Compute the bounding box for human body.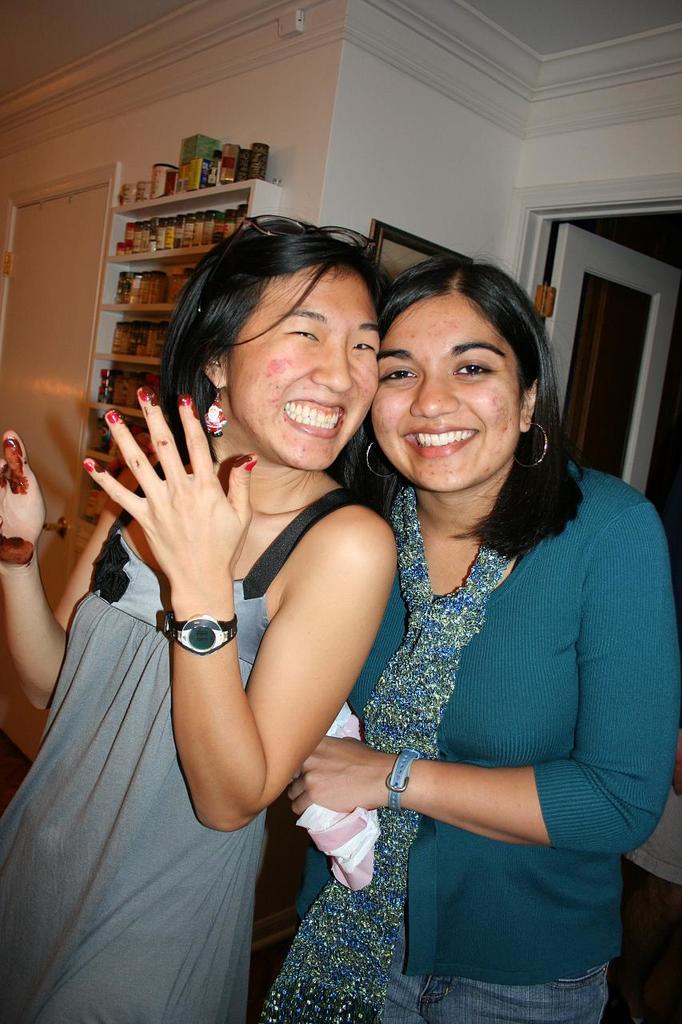
bbox(259, 462, 681, 1023).
